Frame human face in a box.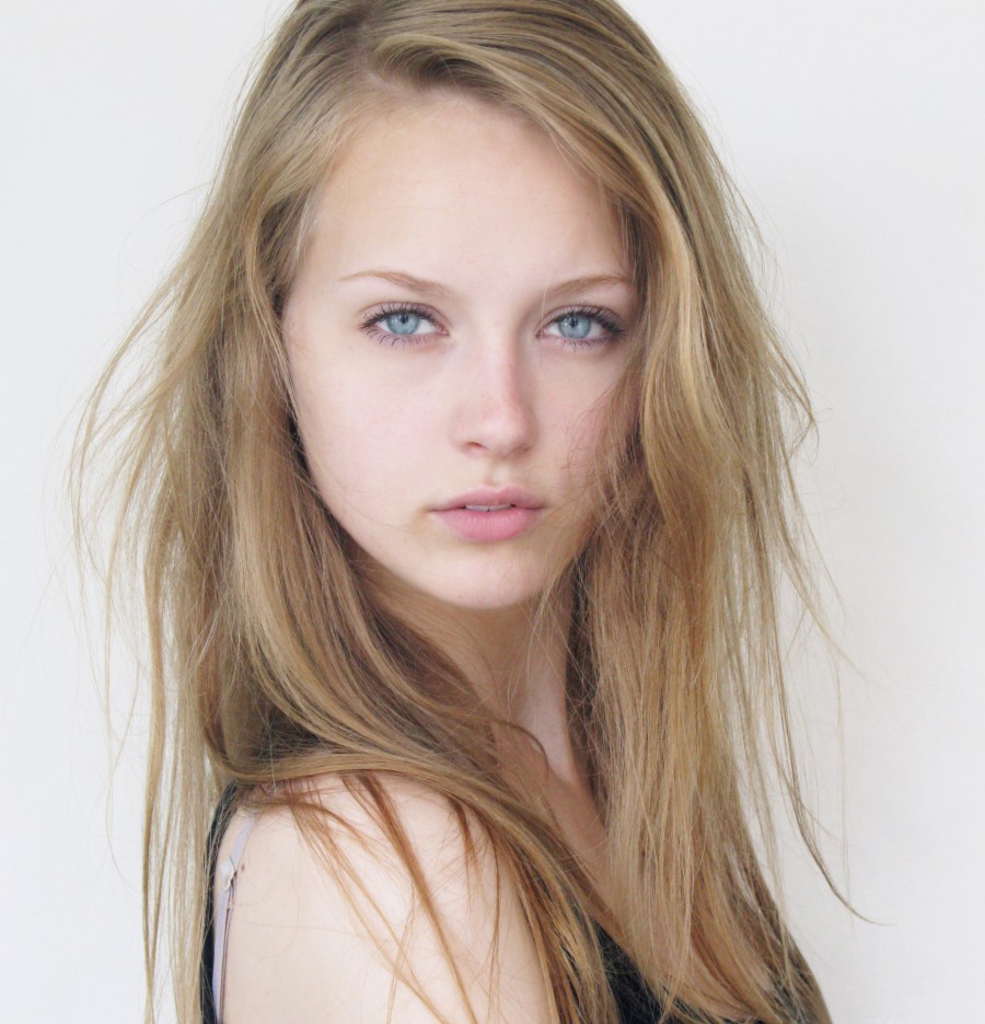
region(281, 97, 650, 614).
